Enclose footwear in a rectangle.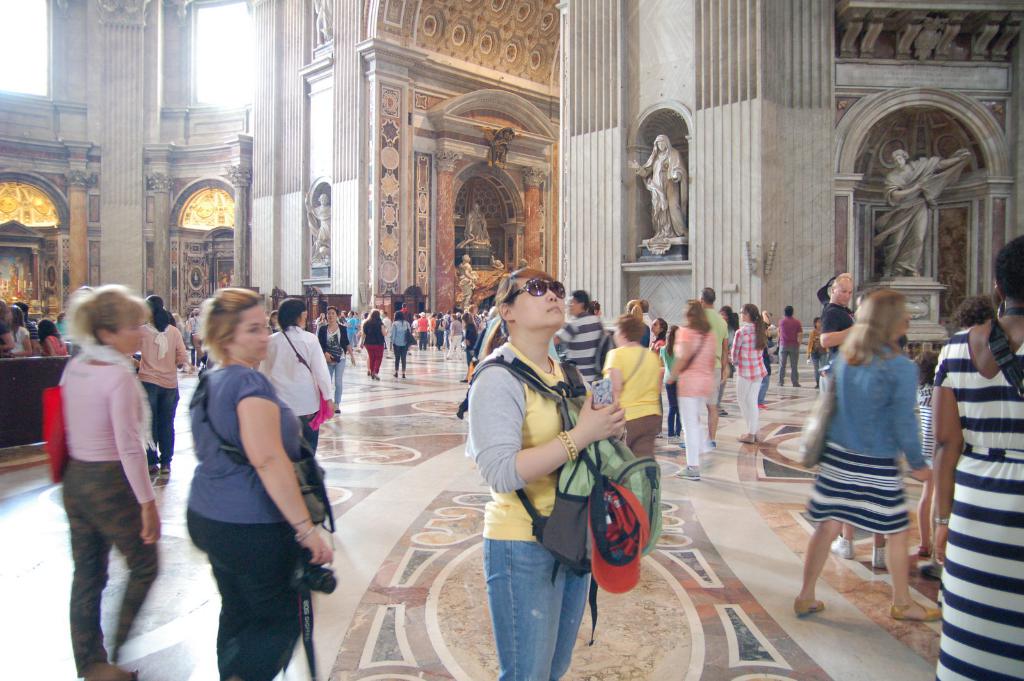
[x1=893, y1=598, x2=942, y2=622].
